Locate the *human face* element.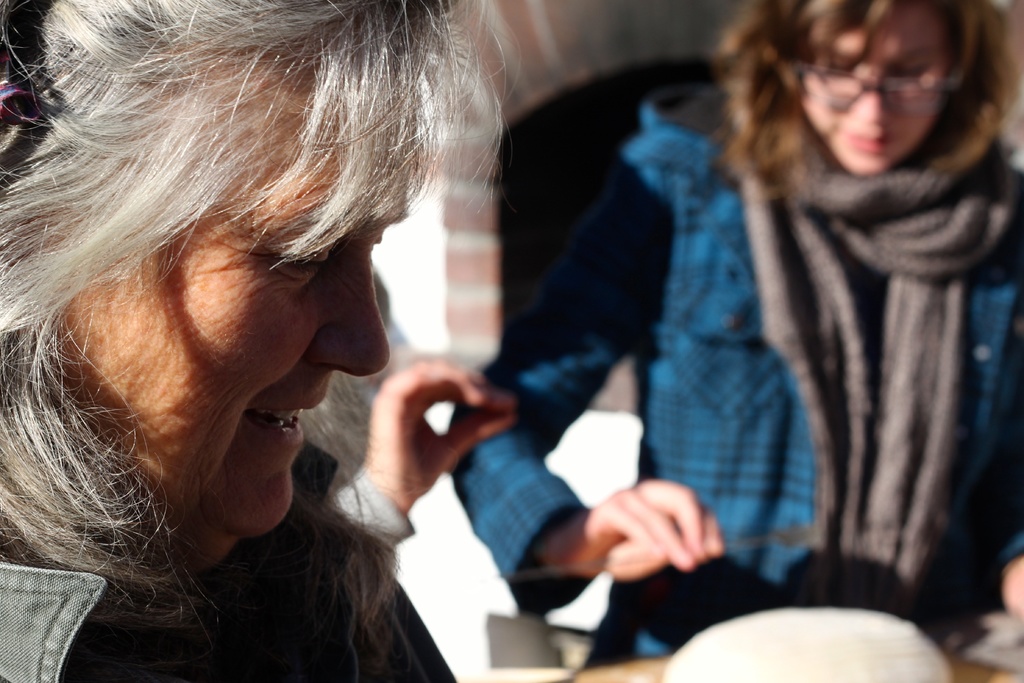
Element bbox: 66:40:410:534.
